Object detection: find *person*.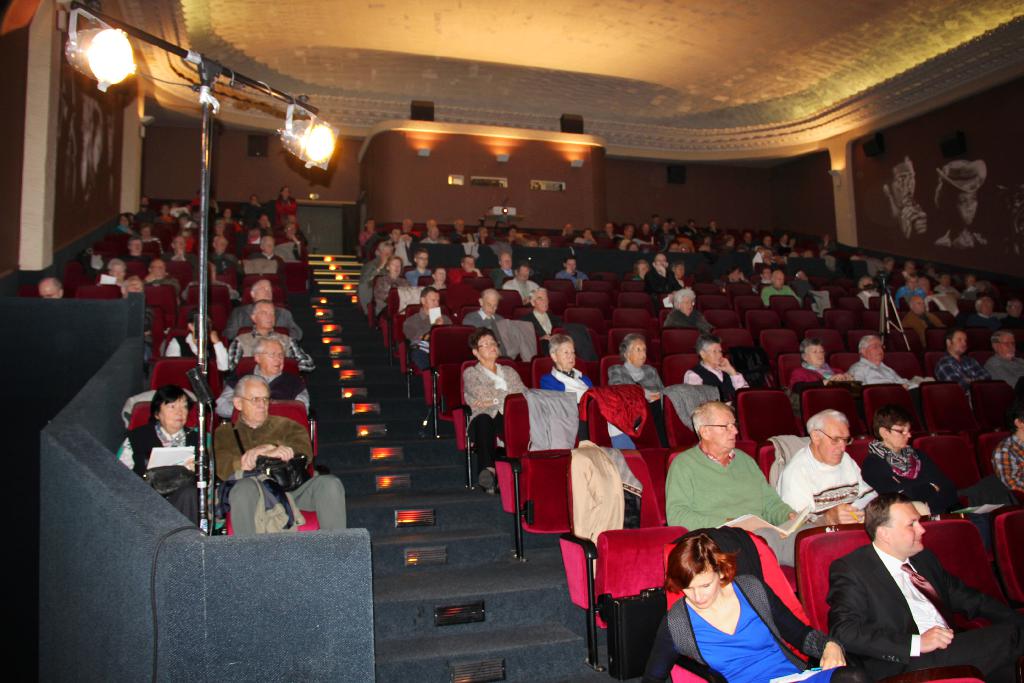
bbox(667, 402, 805, 563).
